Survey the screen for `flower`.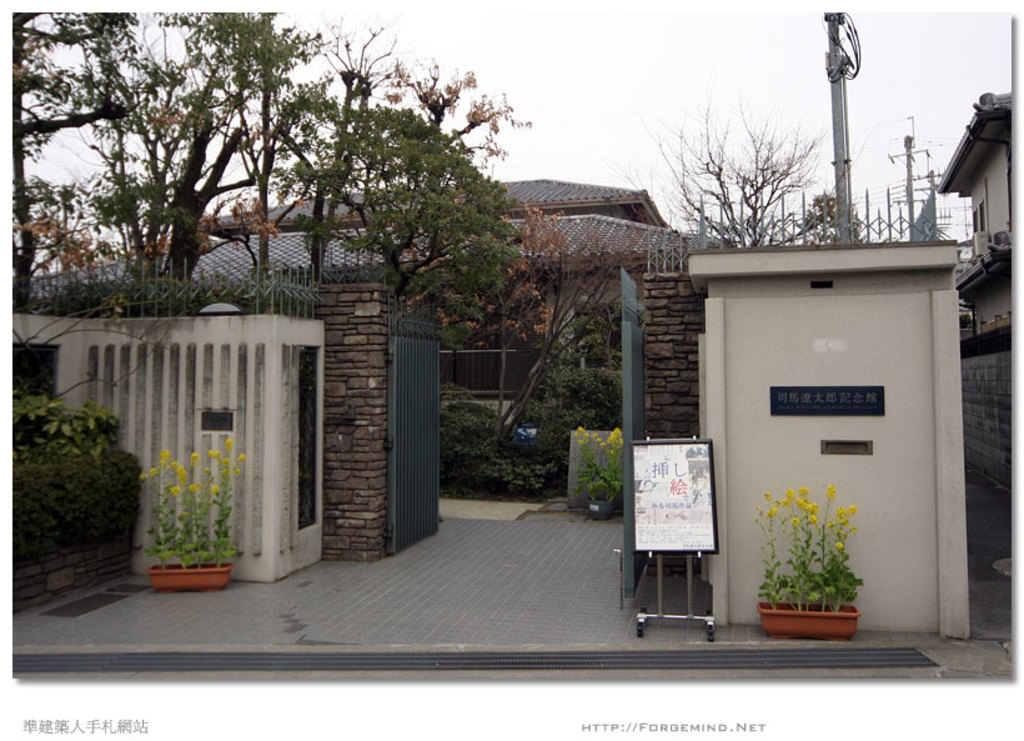
Survey found: x1=167, y1=485, x2=182, y2=499.
